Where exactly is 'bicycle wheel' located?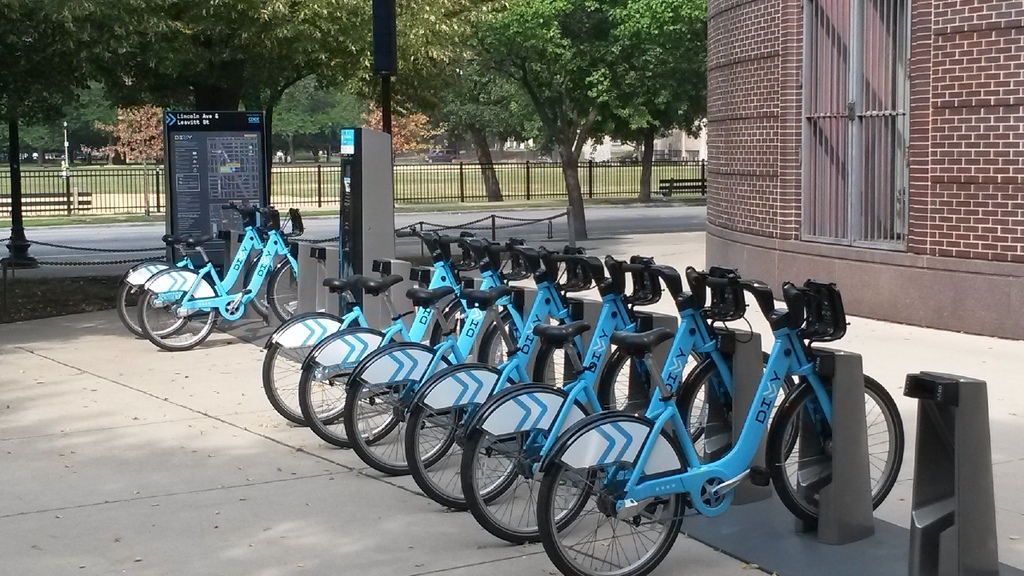
Its bounding box is pyautogui.locateOnScreen(540, 427, 693, 567).
